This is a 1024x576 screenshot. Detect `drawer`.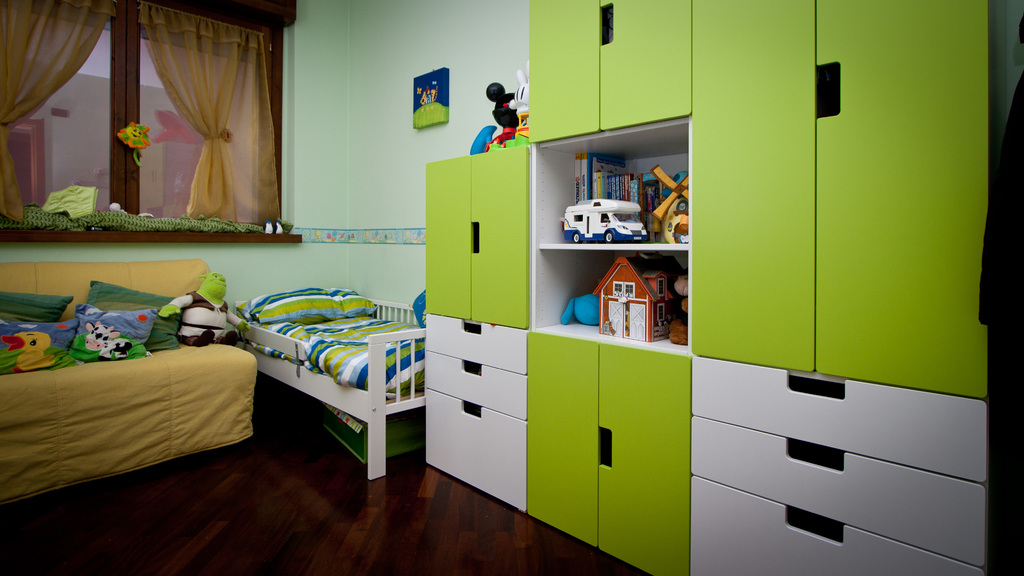
x1=691, y1=470, x2=984, y2=575.
